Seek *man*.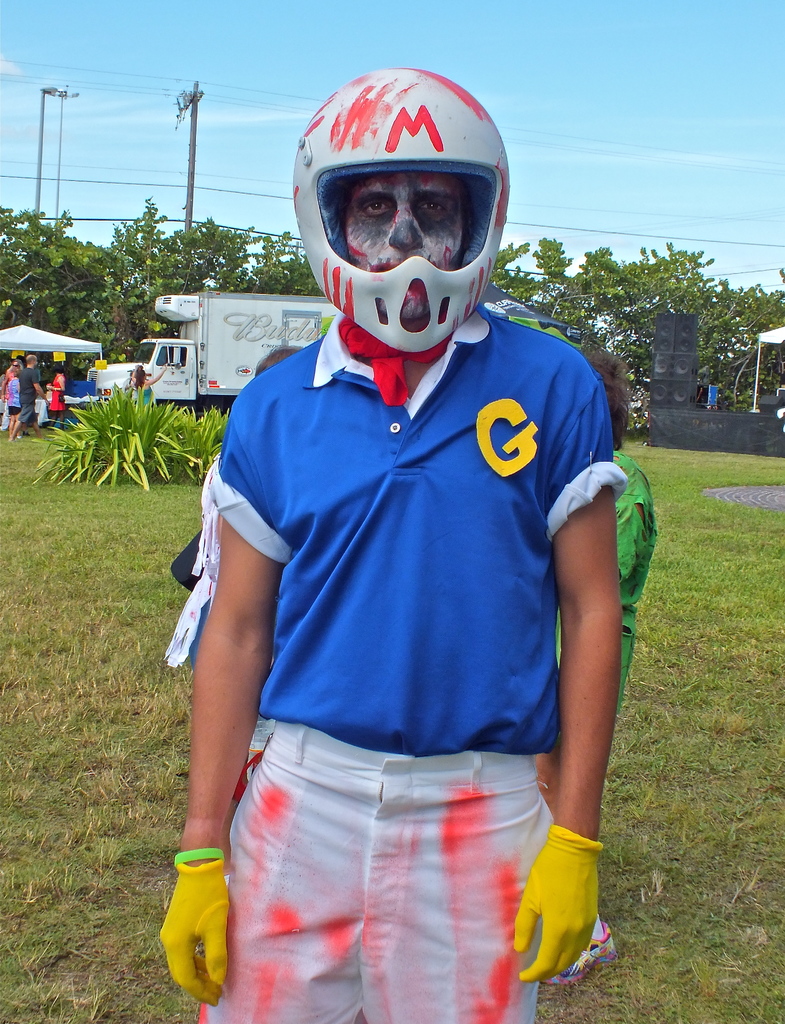
(left=137, top=52, right=648, bottom=1009).
